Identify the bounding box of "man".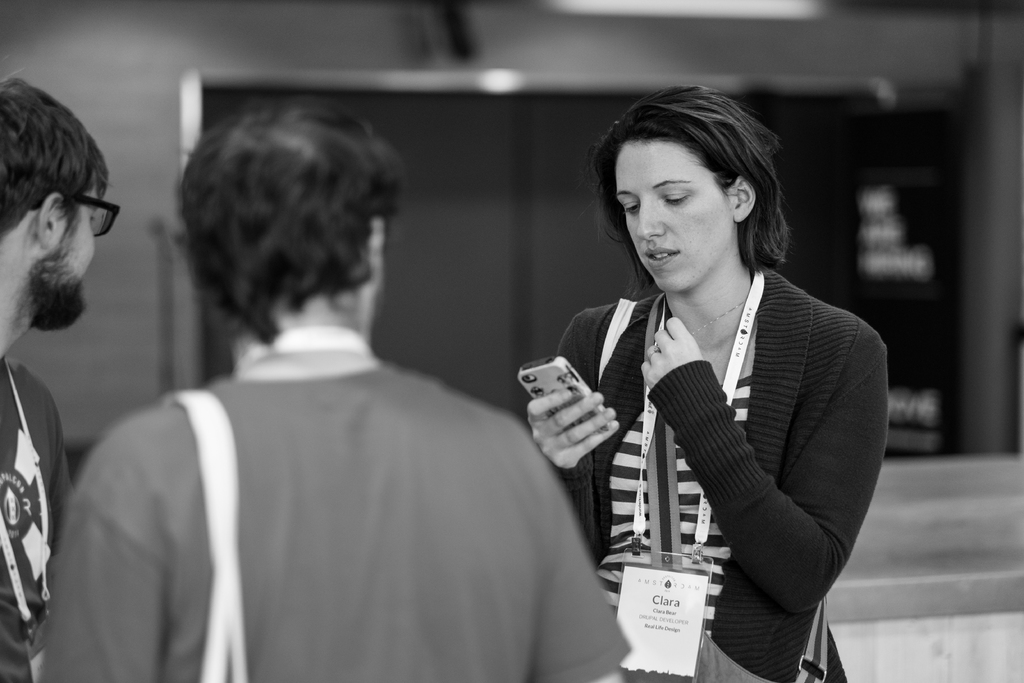
l=41, t=94, r=637, b=682.
